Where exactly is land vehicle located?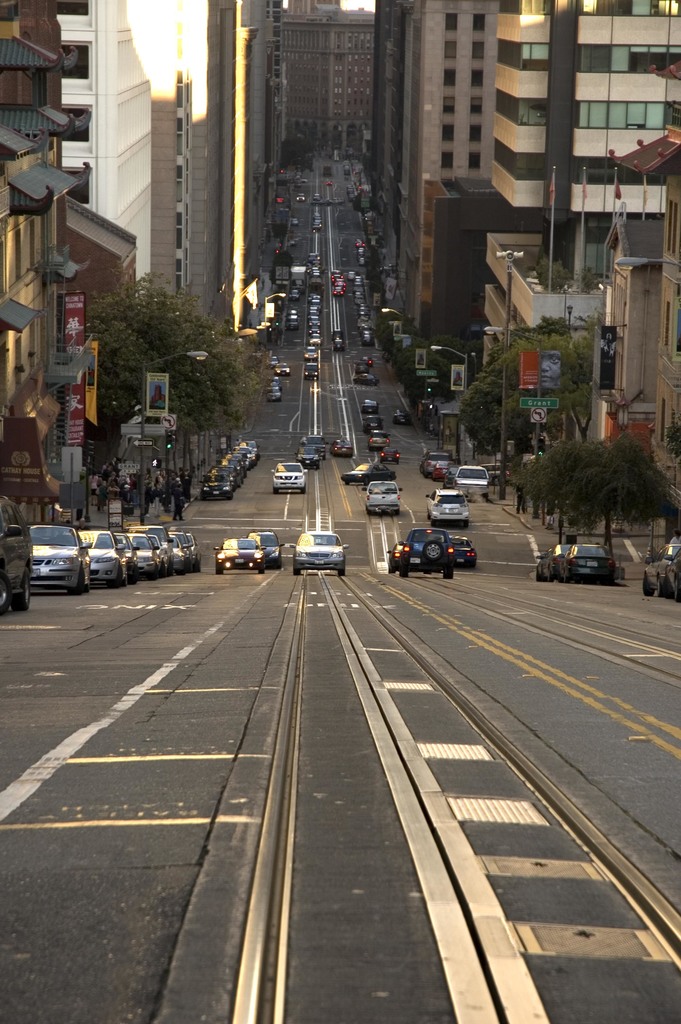
Its bounding box is locate(330, 194, 347, 207).
